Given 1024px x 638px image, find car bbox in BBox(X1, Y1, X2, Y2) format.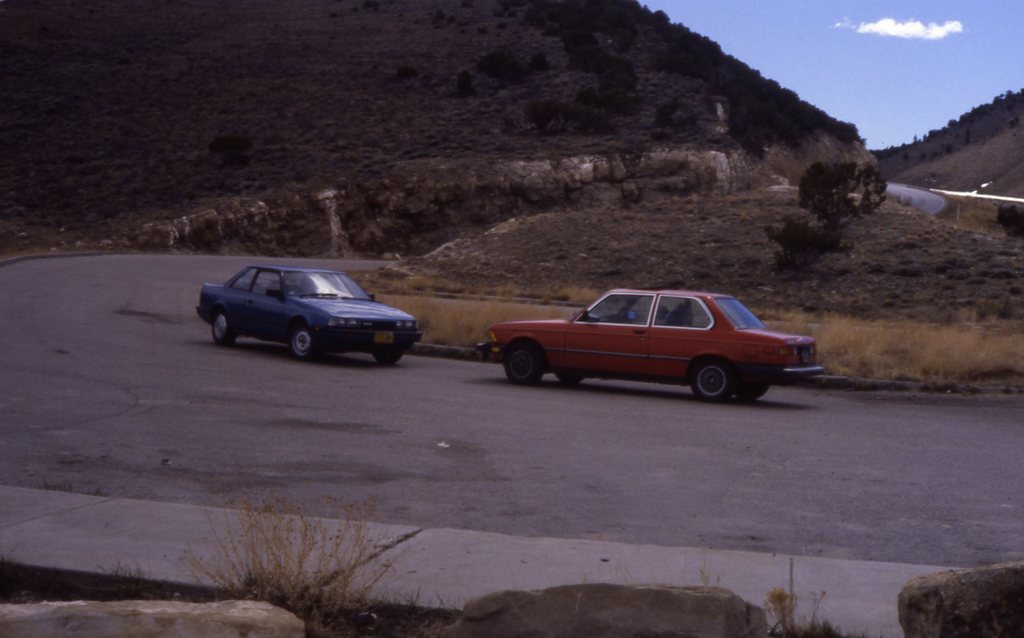
BBox(198, 267, 425, 366).
